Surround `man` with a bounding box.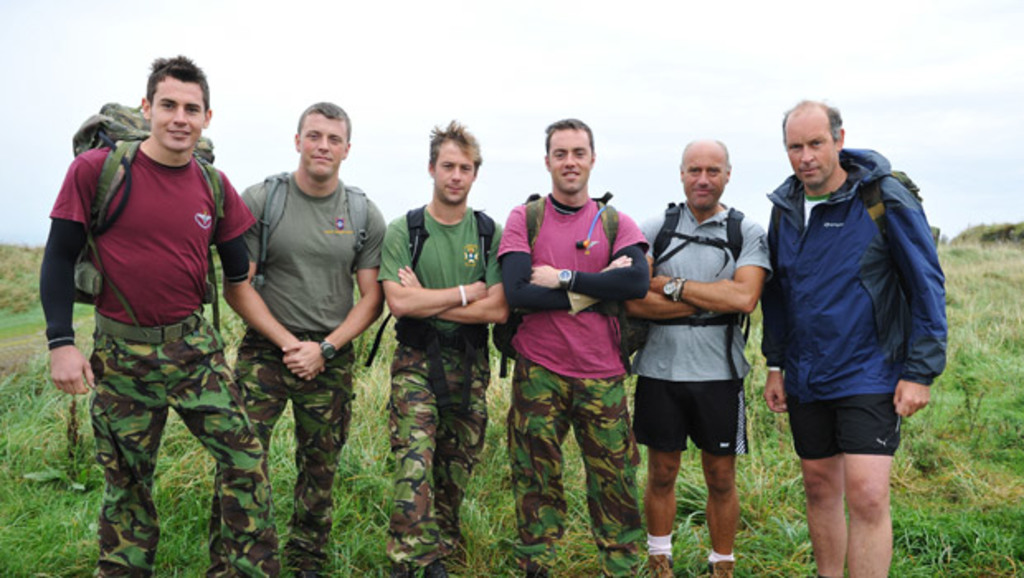
left=236, top=97, right=383, bottom=571.
